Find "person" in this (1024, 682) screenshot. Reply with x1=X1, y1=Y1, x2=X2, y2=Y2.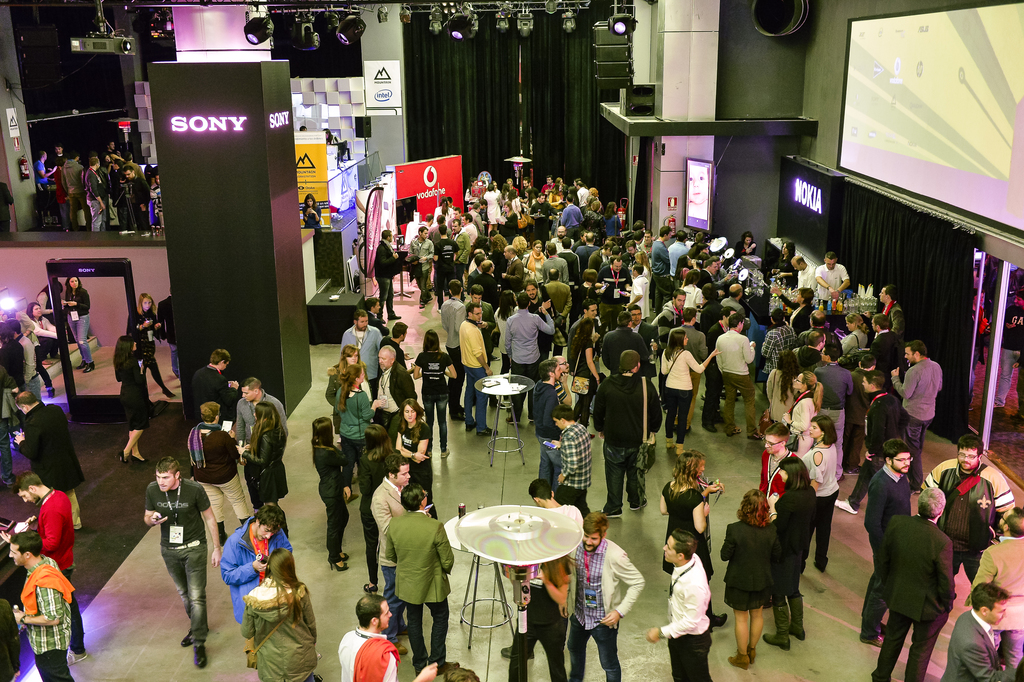
x1=0, y1=603, x2=24, y2=681.
